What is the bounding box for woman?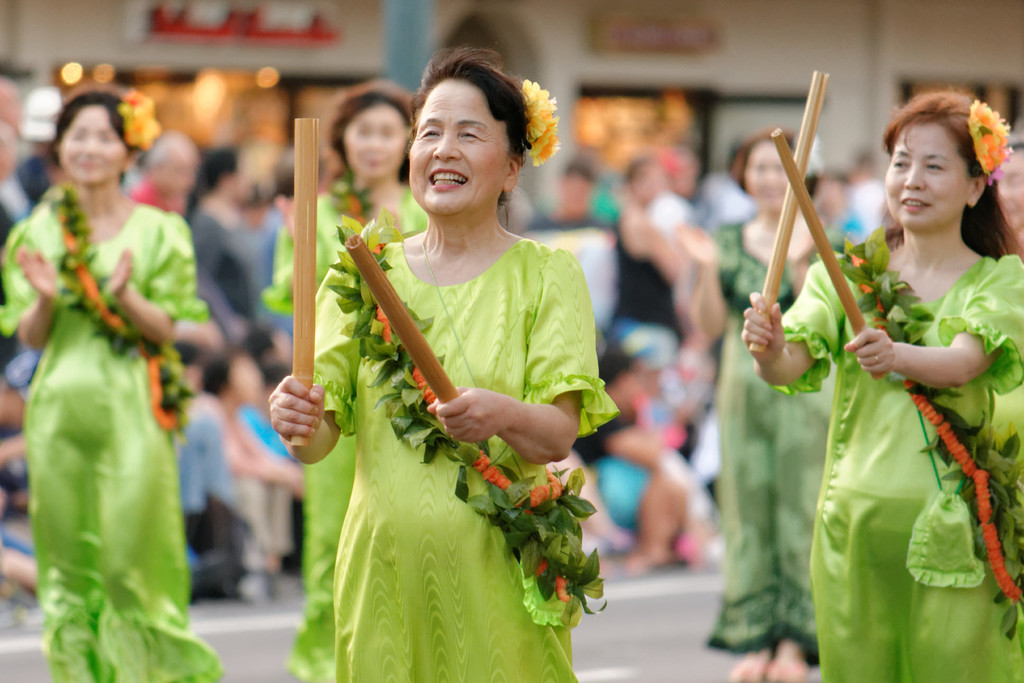
[0,92,213,682].
